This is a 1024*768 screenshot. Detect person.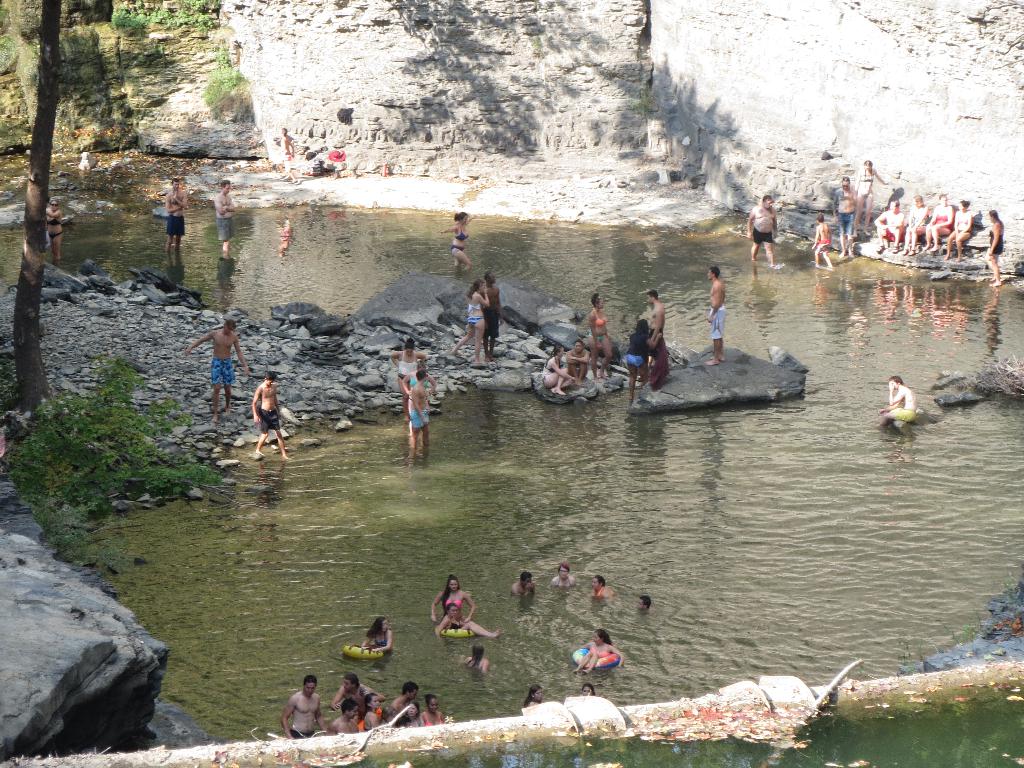
573,628,624,671.
